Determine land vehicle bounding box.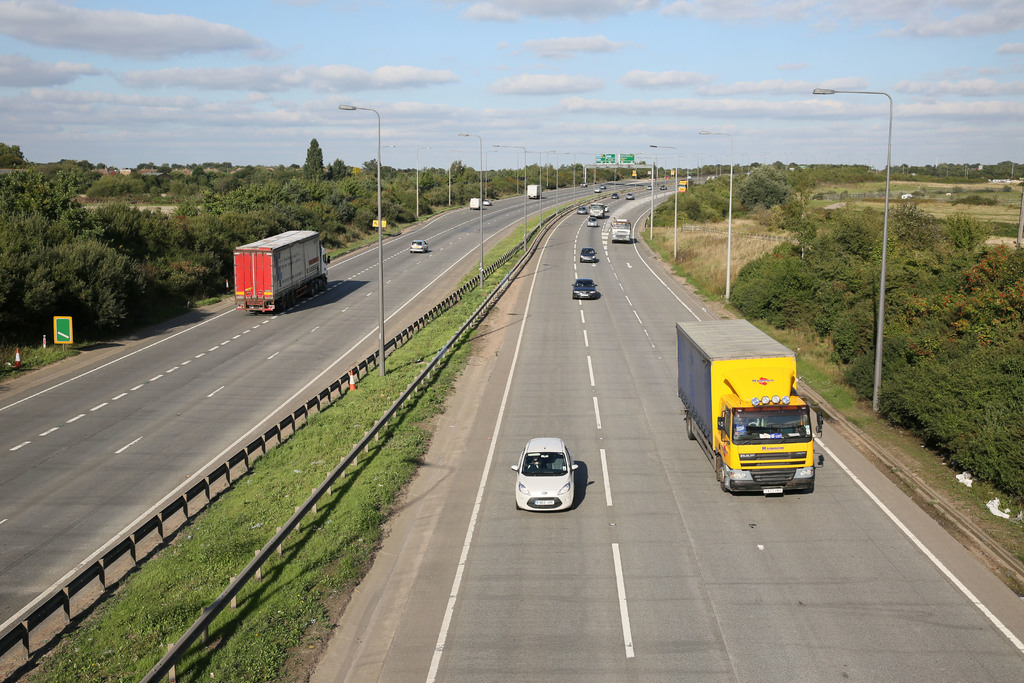
Determined: detection(484, 202, 488, 204).
